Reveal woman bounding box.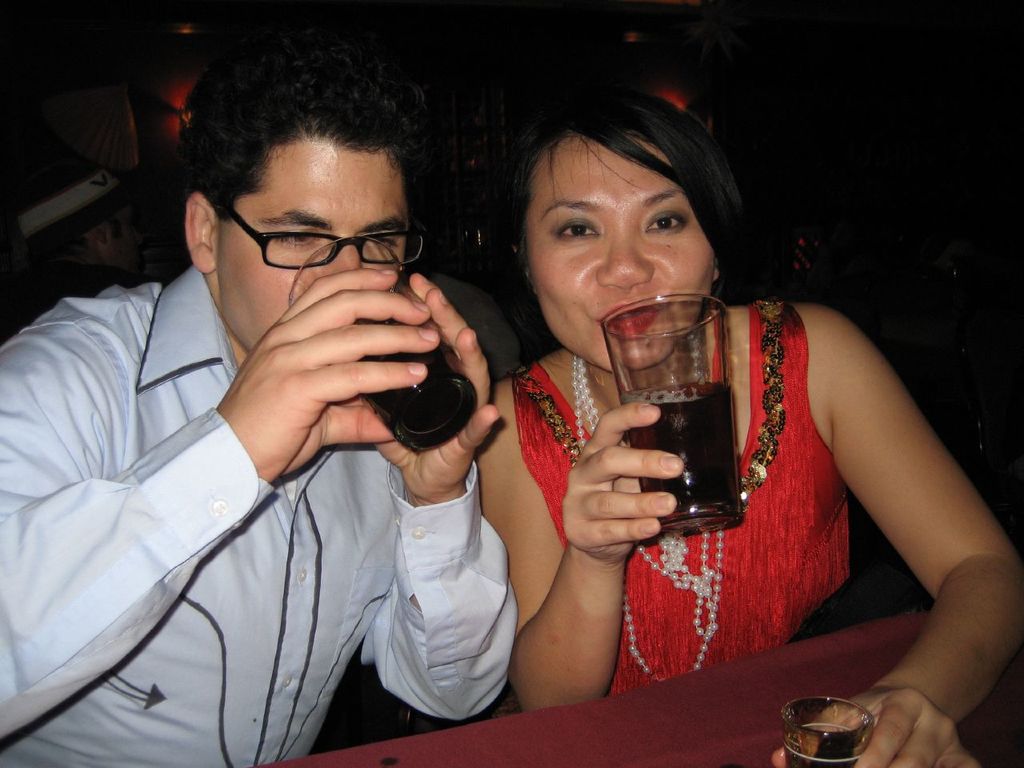
Revealed: bbox=(401, 83, 934, 733).
